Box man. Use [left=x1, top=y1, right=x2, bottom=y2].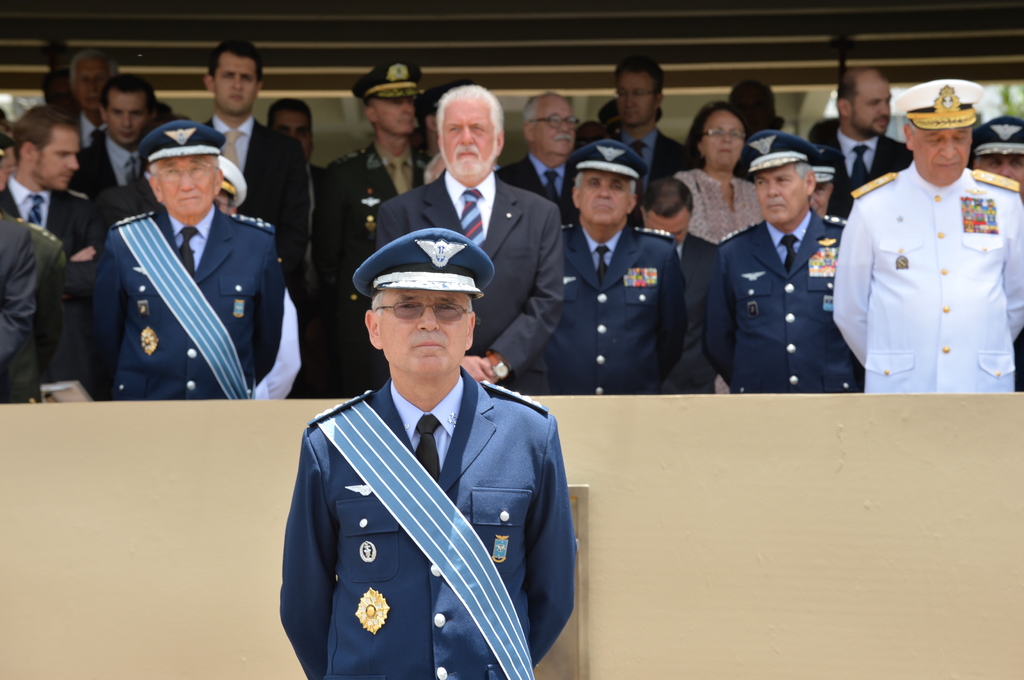
[left=811, top=152, right=845, bottom=219].
